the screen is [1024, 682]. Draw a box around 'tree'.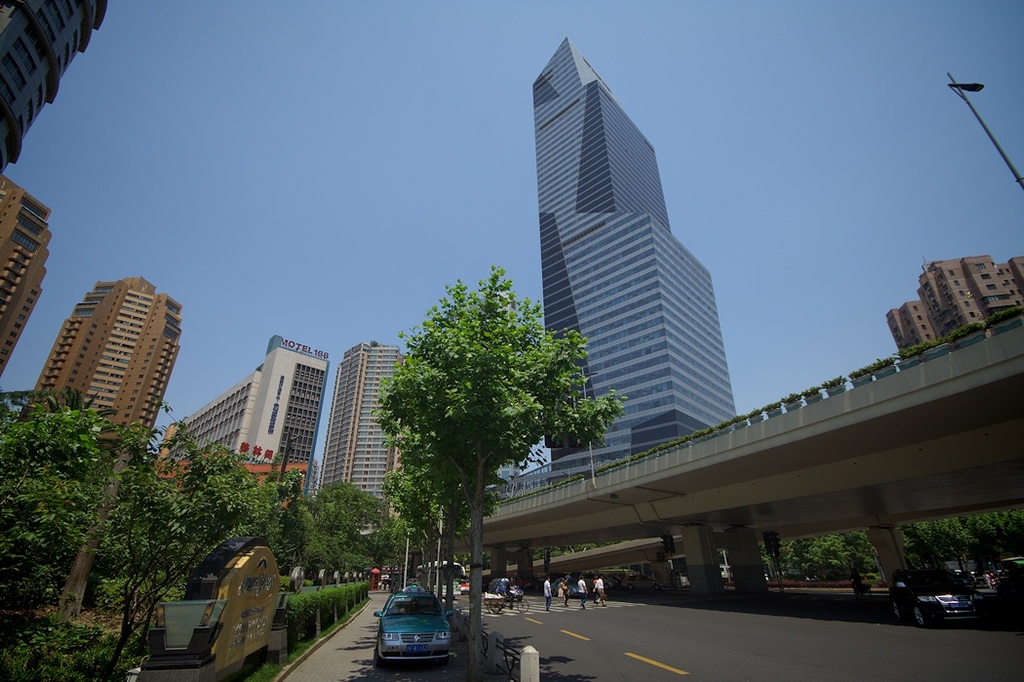
[46, 381, 121, 423].
